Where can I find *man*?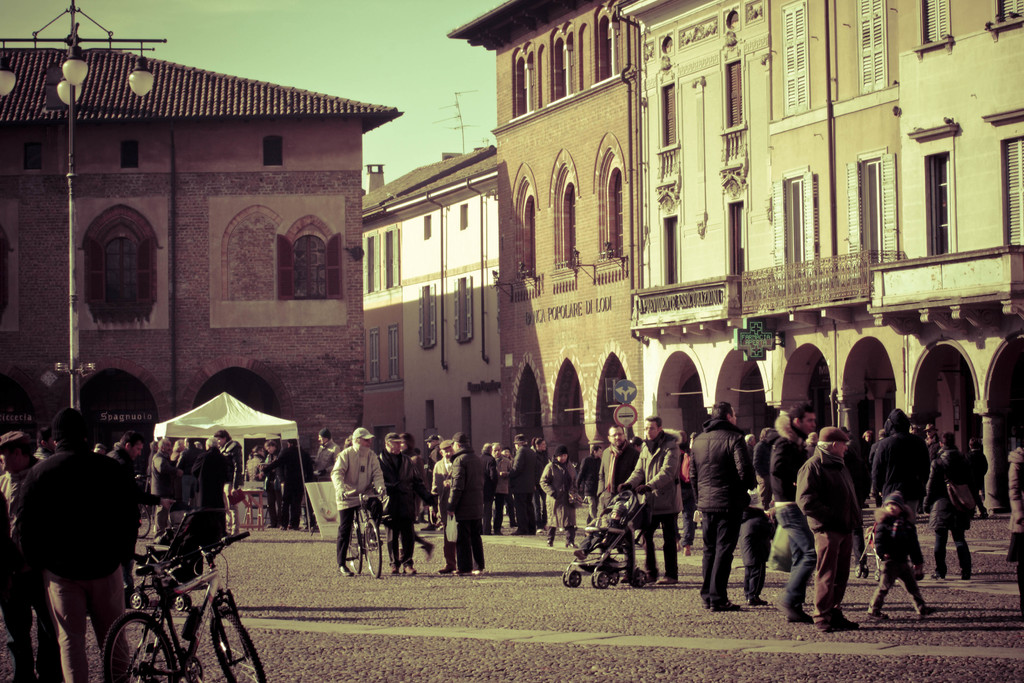
You can find it at detection(267, 444, 314, 530).
